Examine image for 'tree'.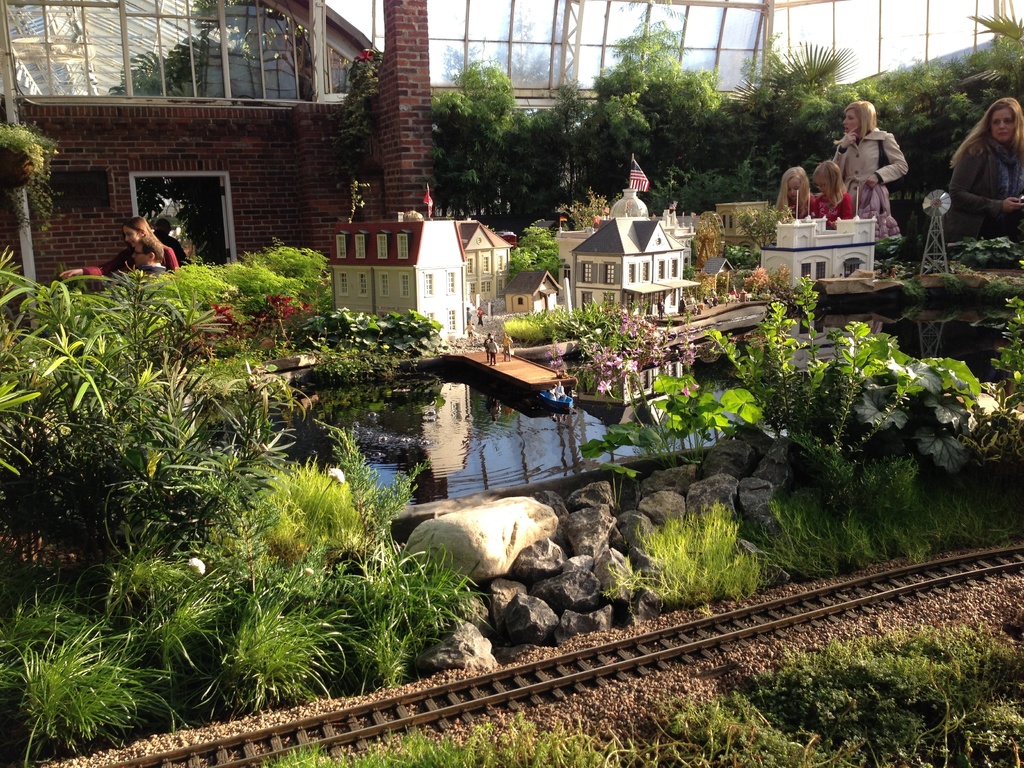
Examination result: (x1=318, y1=44, x2=383, y2=220).
